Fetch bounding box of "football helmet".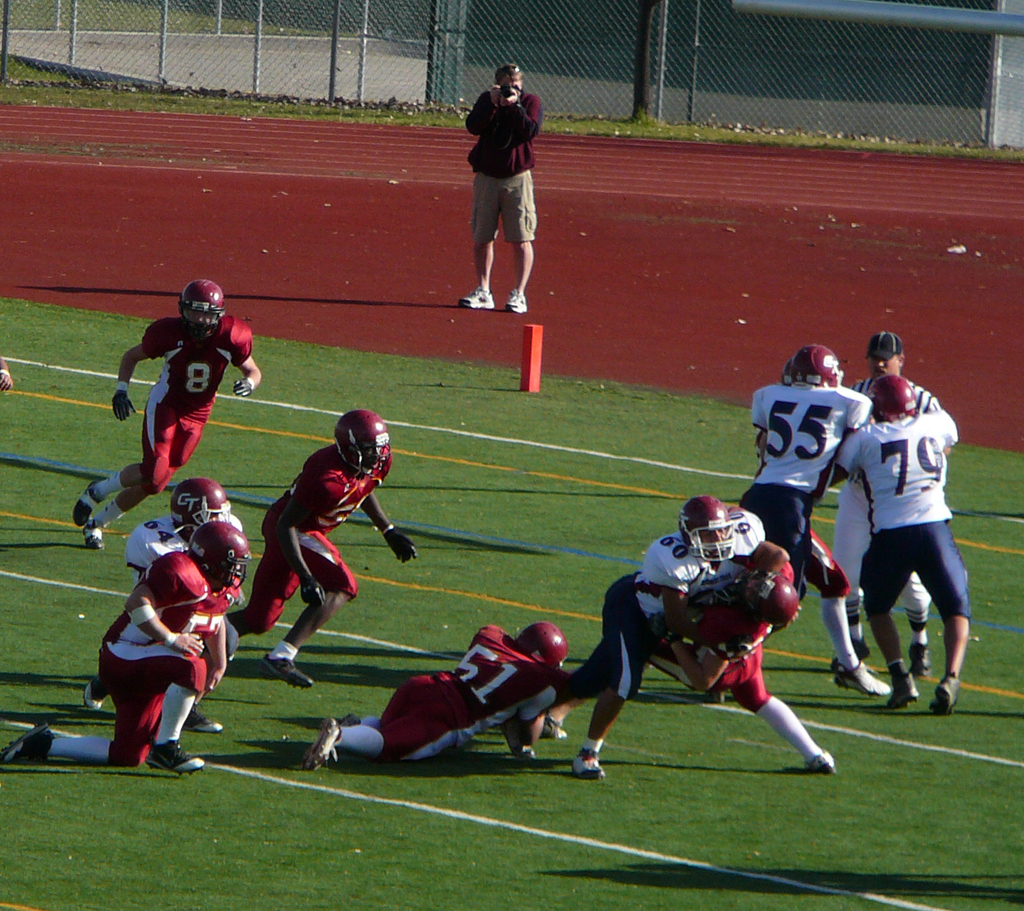
Bbox: x1=786 y1=345 x2=839 y2=387.
